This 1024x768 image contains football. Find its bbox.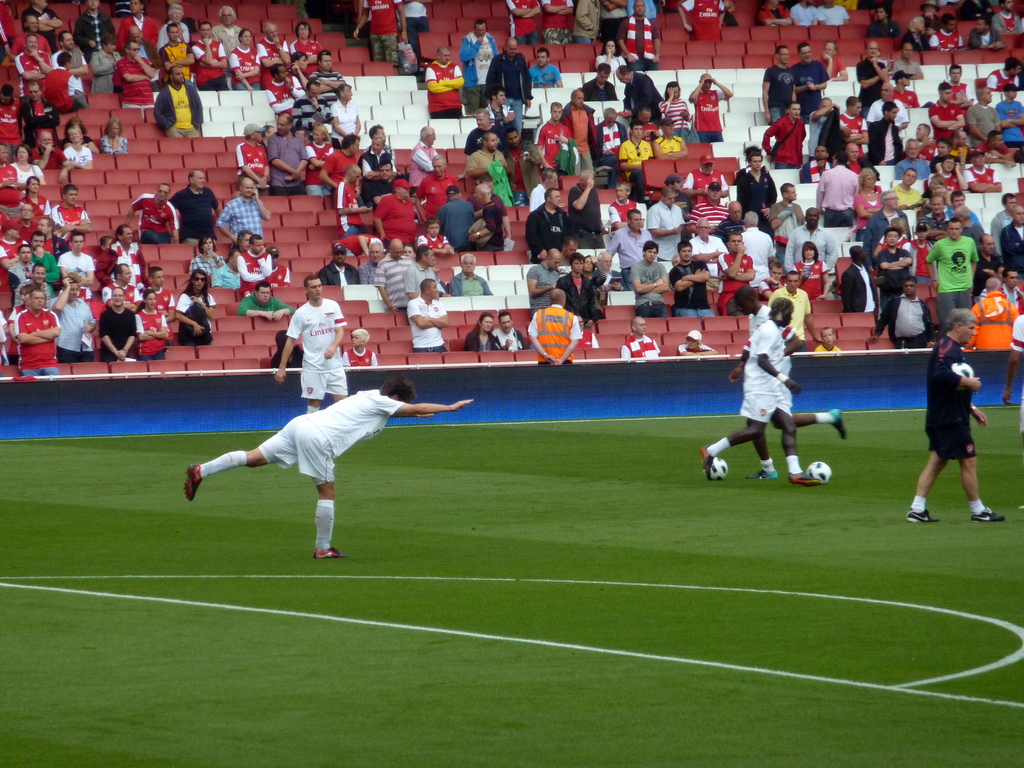
803/460/833/483.
